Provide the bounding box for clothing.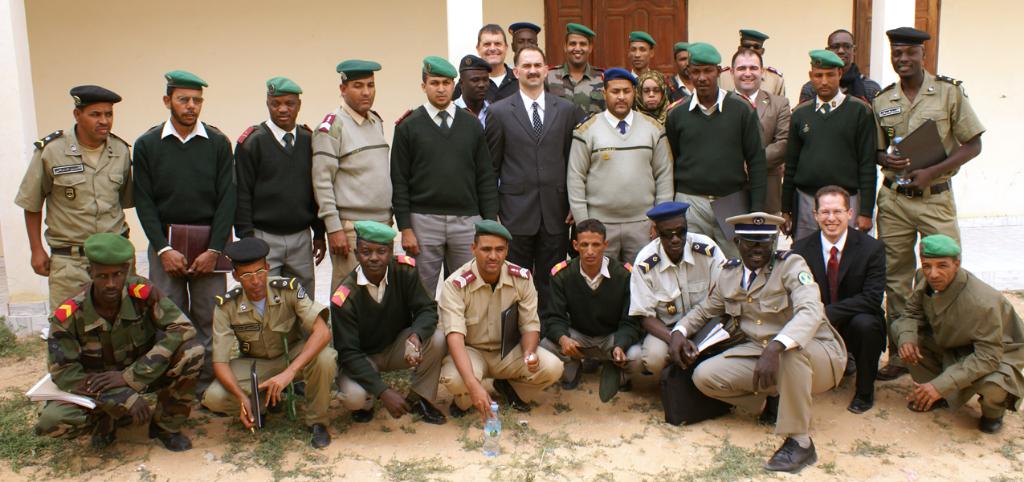
[486,87,588,280].
